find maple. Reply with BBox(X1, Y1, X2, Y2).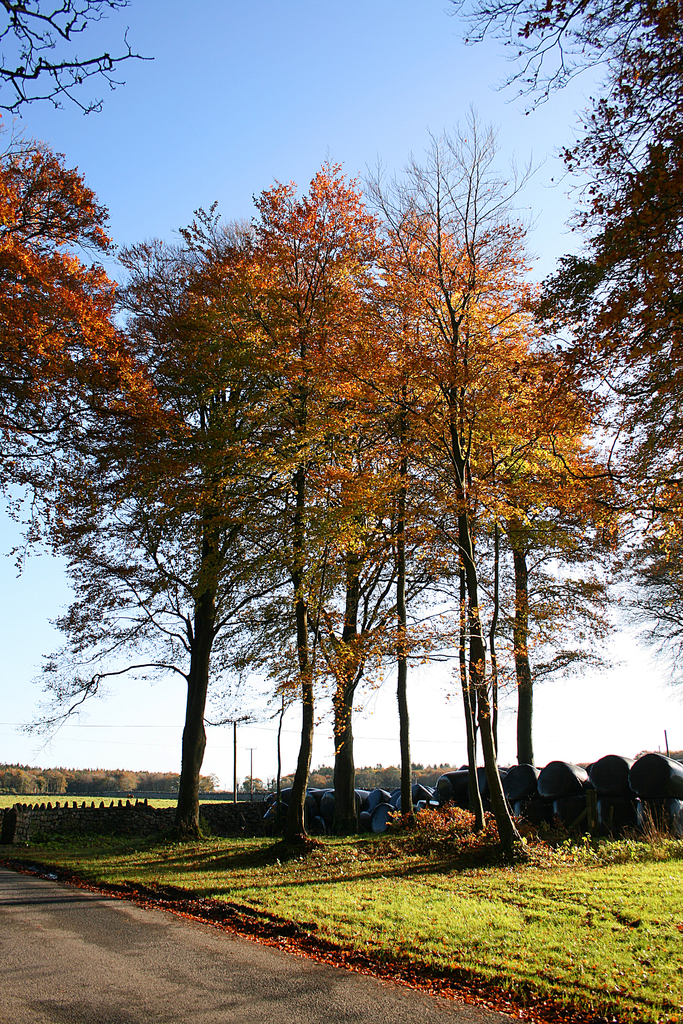
BBox(450, 0, 682, 684).
